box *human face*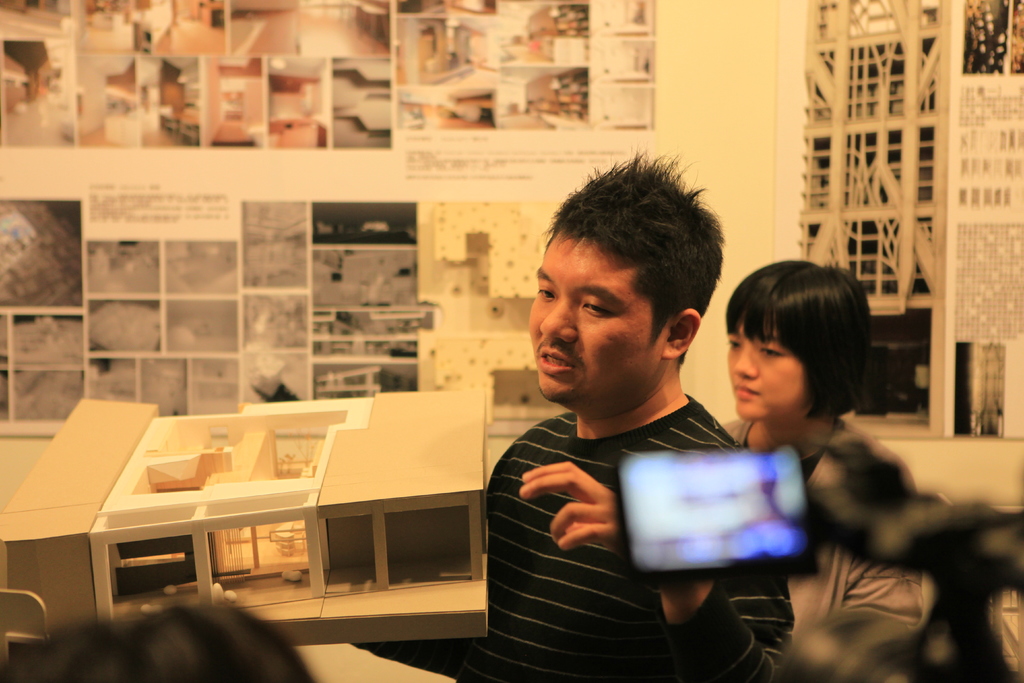
box=[531, 226, 669, 411]
